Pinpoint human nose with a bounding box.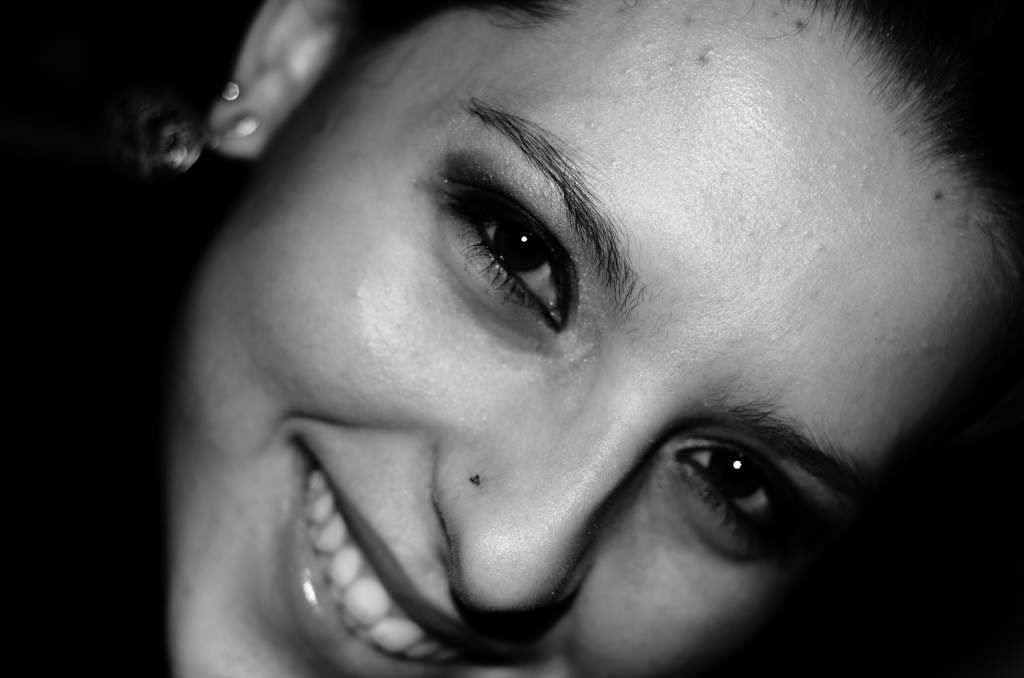
left=426, top=383, right=670, bottom=611.
